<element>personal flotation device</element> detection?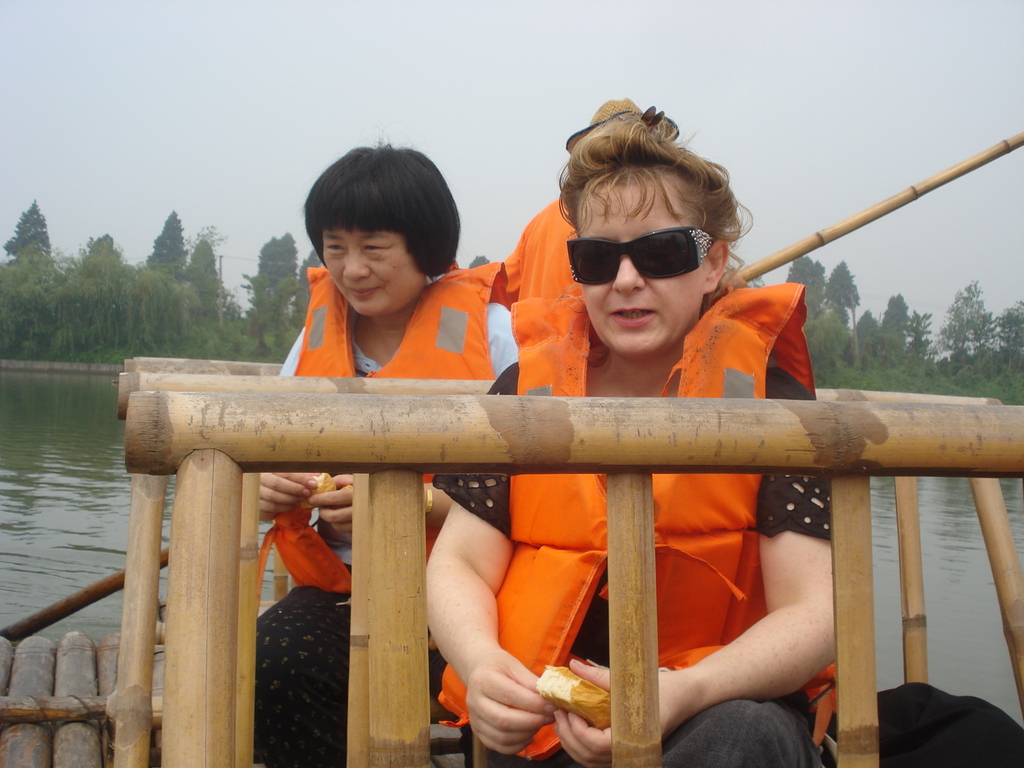
Rect(253, 260, 513, 595)
